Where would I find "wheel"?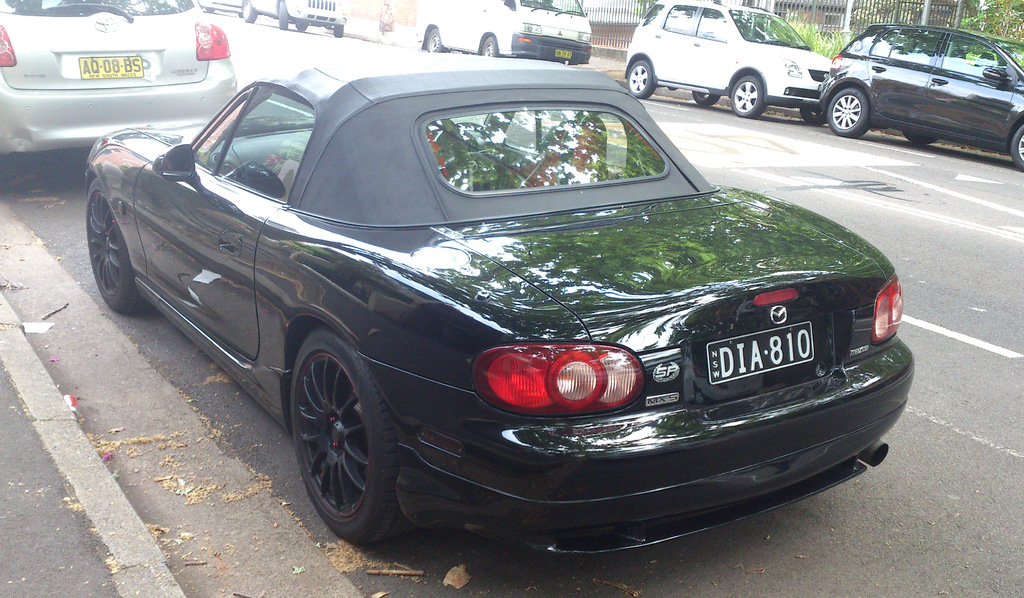
At [x1=271, y1=0, x2=290, y2=26].
